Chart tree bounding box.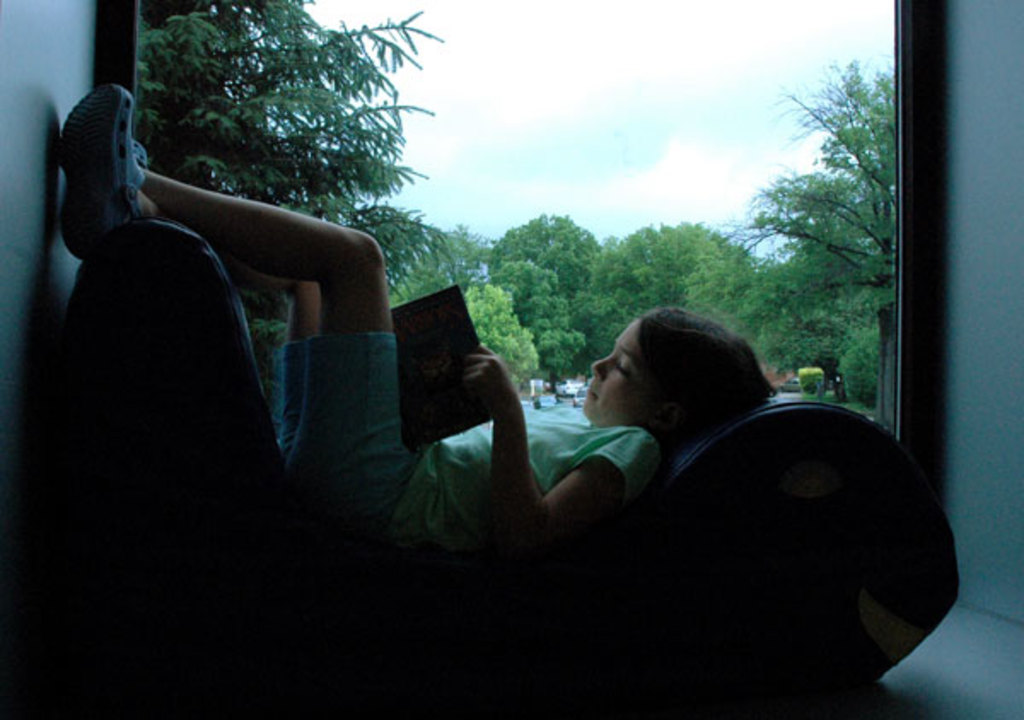
Charted: [x1=401, y1=205, x2=492, y2=300].
